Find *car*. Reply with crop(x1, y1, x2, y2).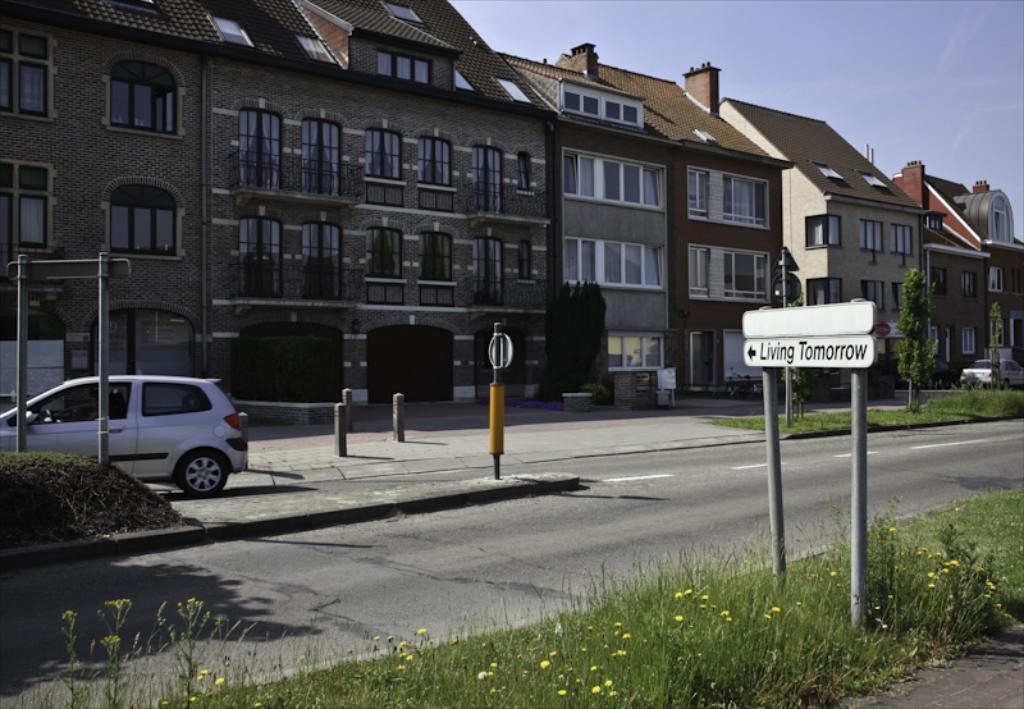
crop(961, 358, 1023, 390).
